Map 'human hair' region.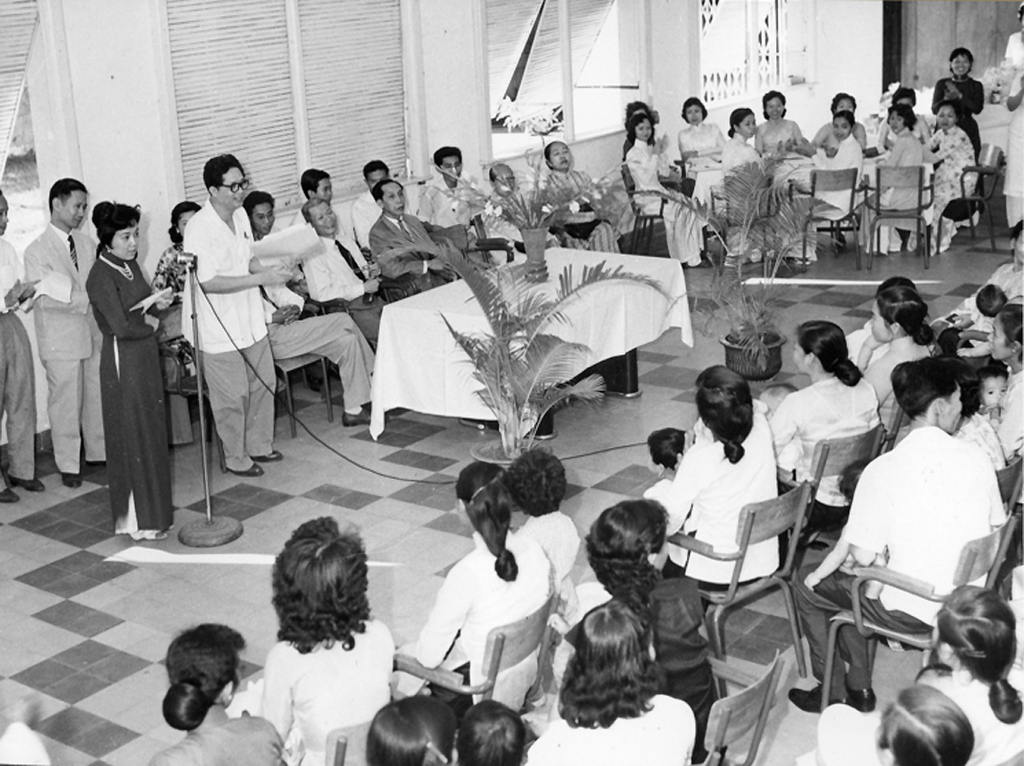
Mapped to locate(626, 109, 657, 132).
